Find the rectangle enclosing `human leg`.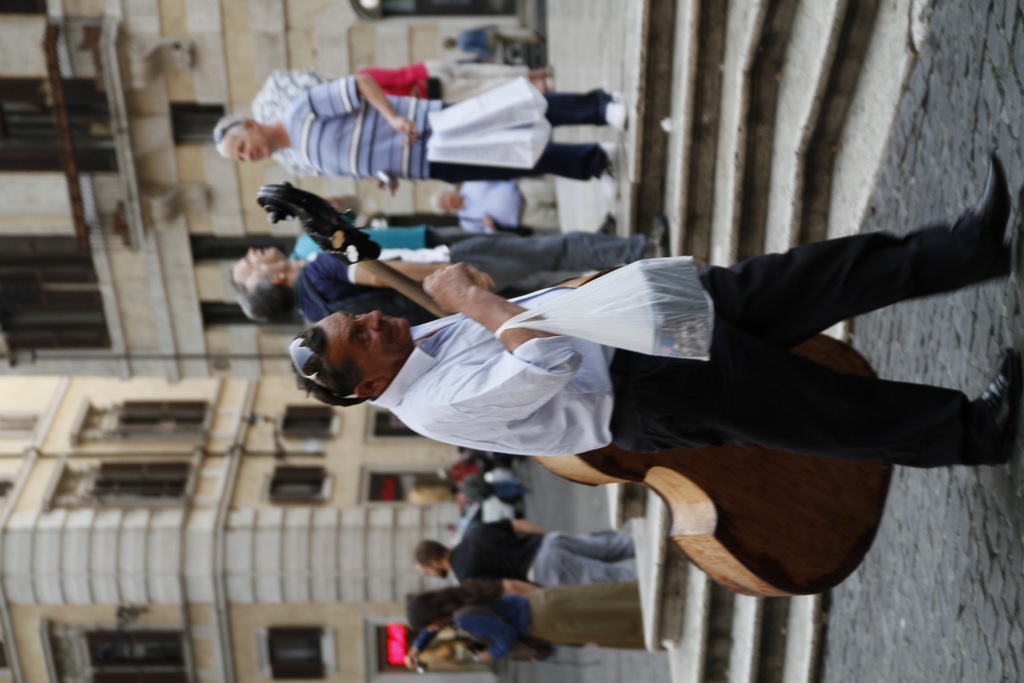
bbox=(613, 355, 1011, 457).
